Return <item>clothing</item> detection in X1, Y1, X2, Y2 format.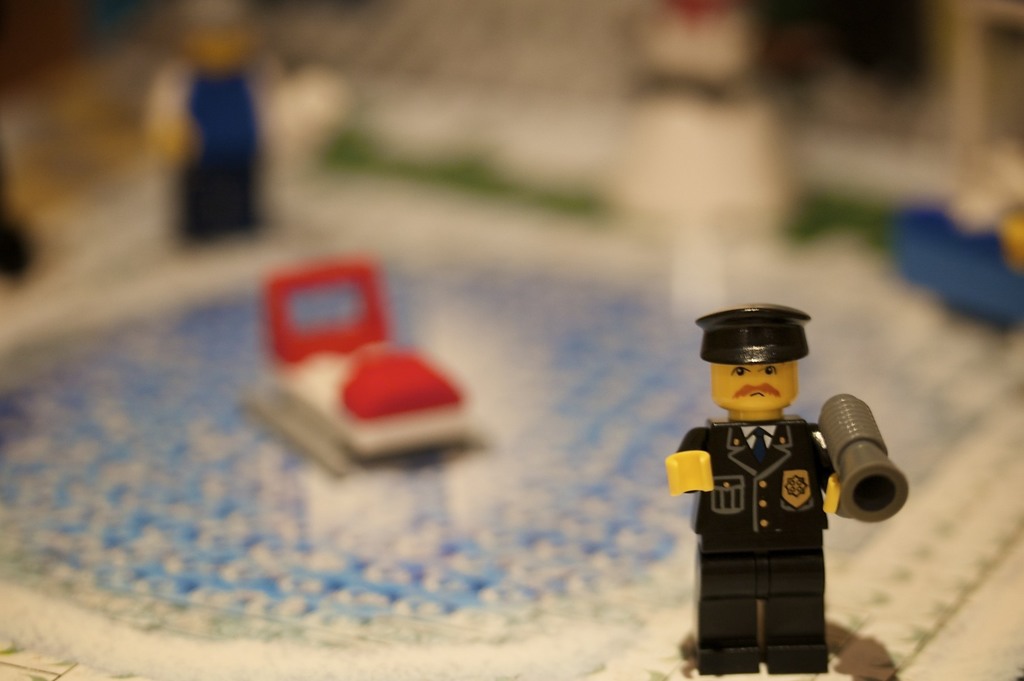
682, 333, 882, 637.
